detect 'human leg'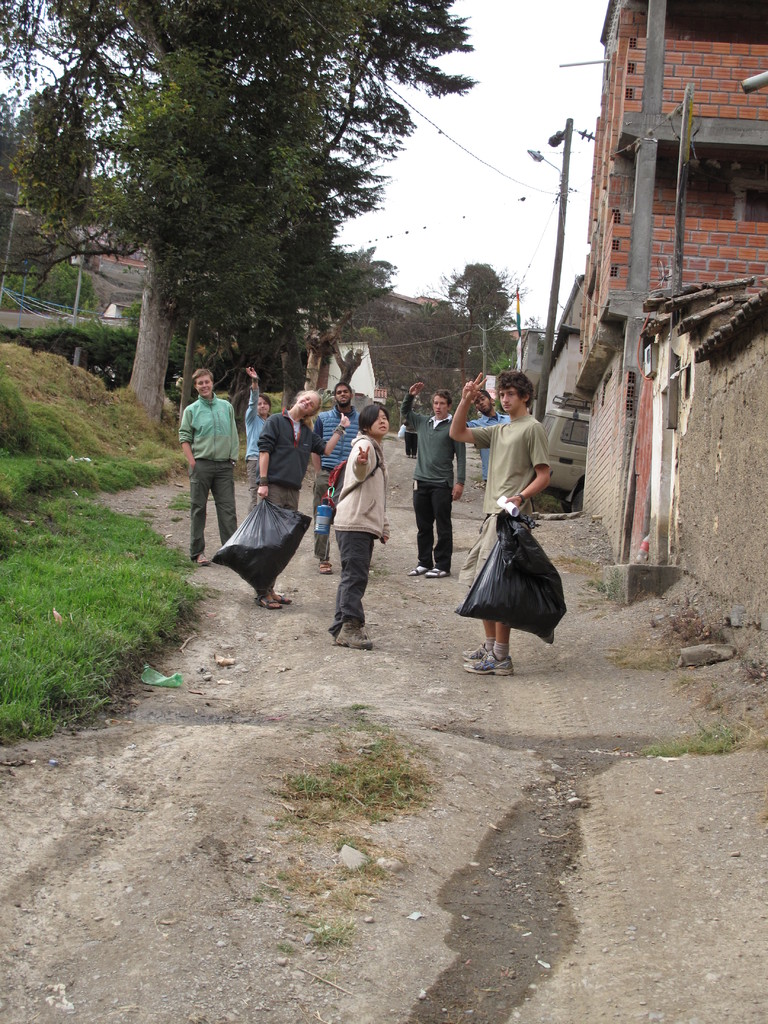
crop(415, 475, 429, 571)
